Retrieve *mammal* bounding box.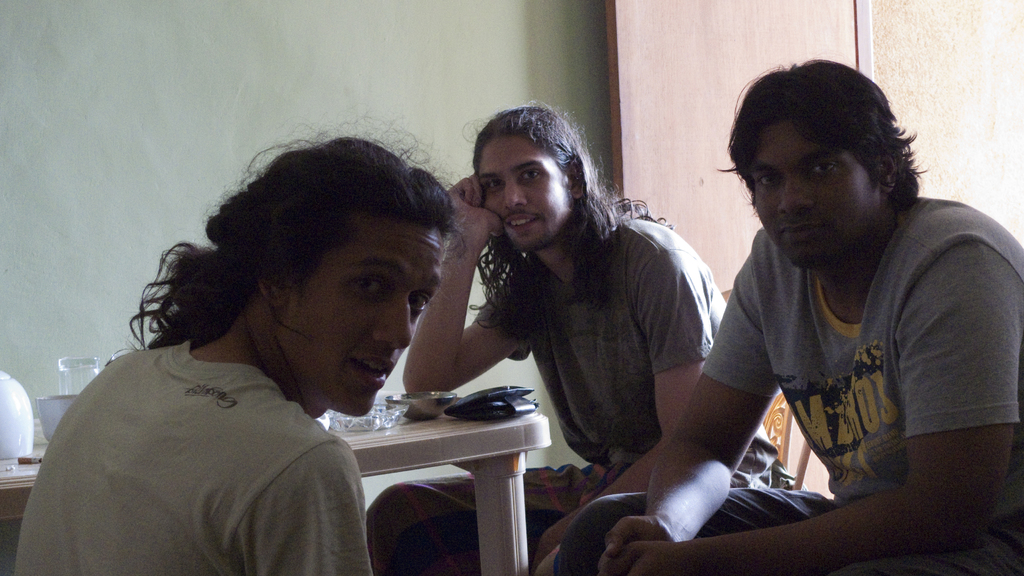
Bounding box: x1=9 y1=113 x2=465 y2=575.
